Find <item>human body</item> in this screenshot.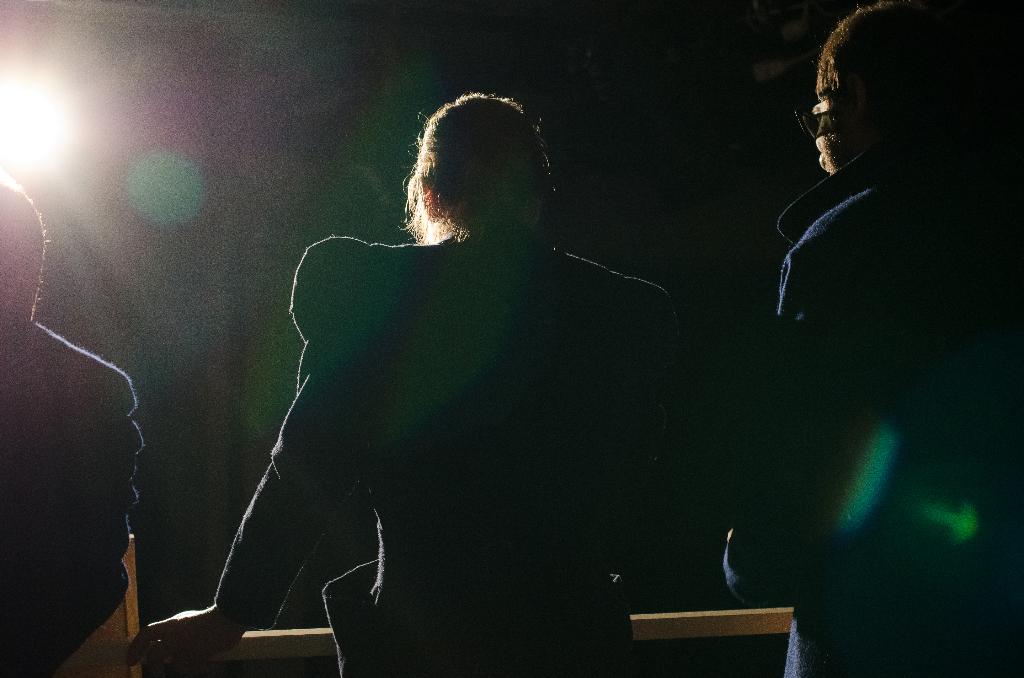
The bounding box for <item>human body</item> is Rect(0, 302, 139, 677).
